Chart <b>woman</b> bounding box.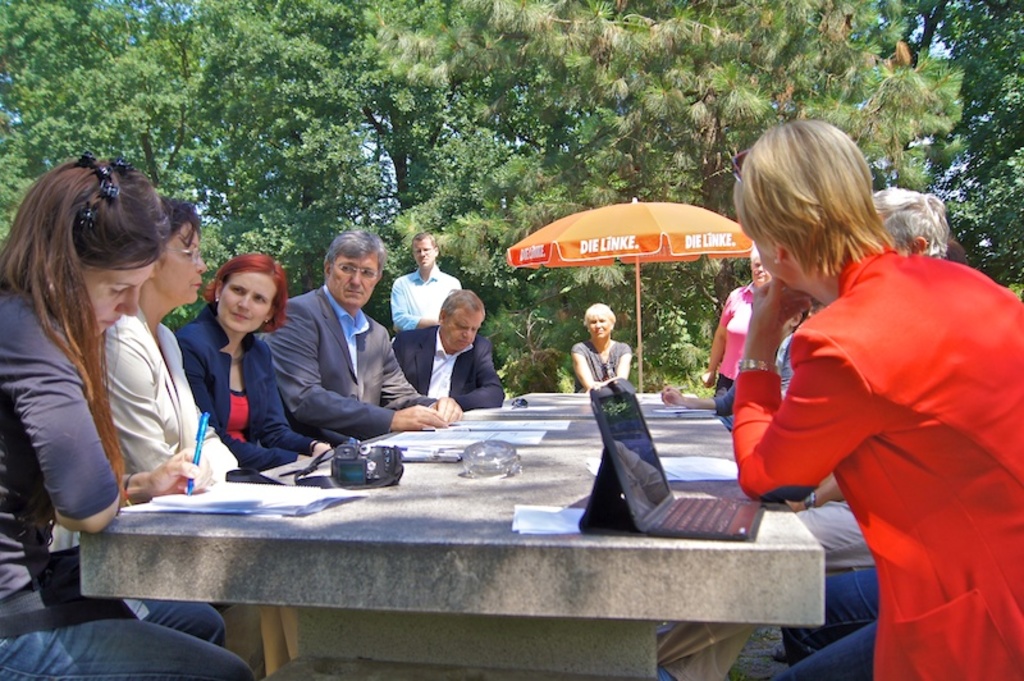
Charted: <region>183, 252, 298, 466</region>.
